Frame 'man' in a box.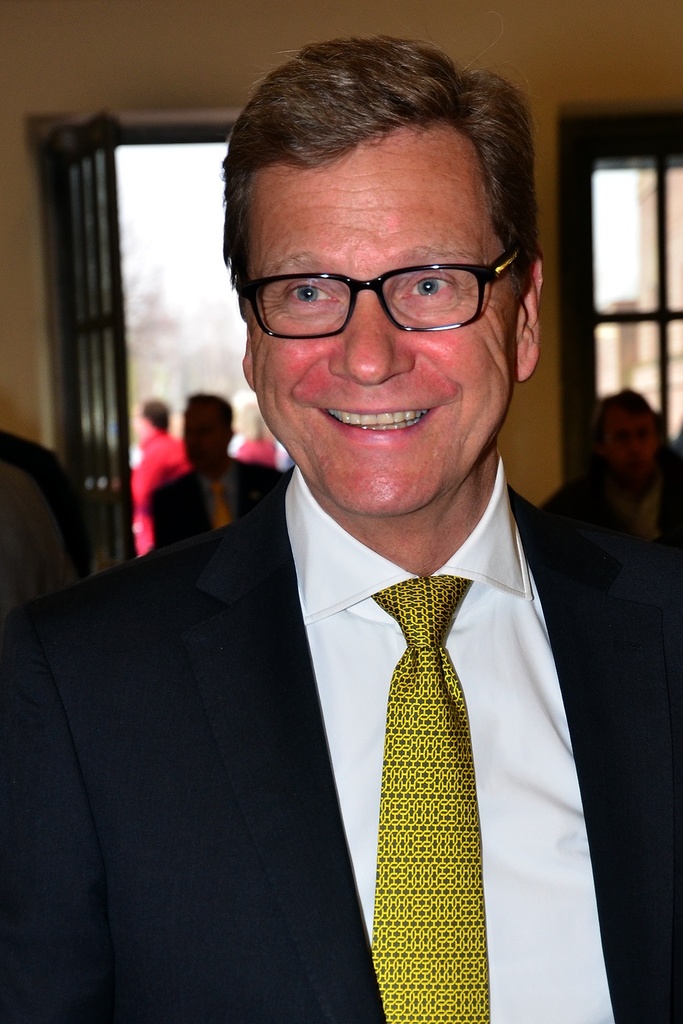
<region>0, 27, 682, 1023</region>.
